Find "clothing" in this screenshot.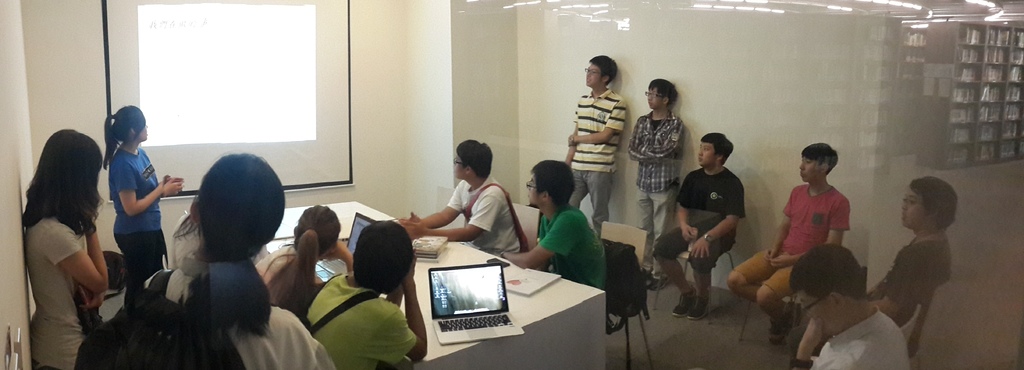
The bounding box for "clothing" is bbox(806, 305, 913, 369).
